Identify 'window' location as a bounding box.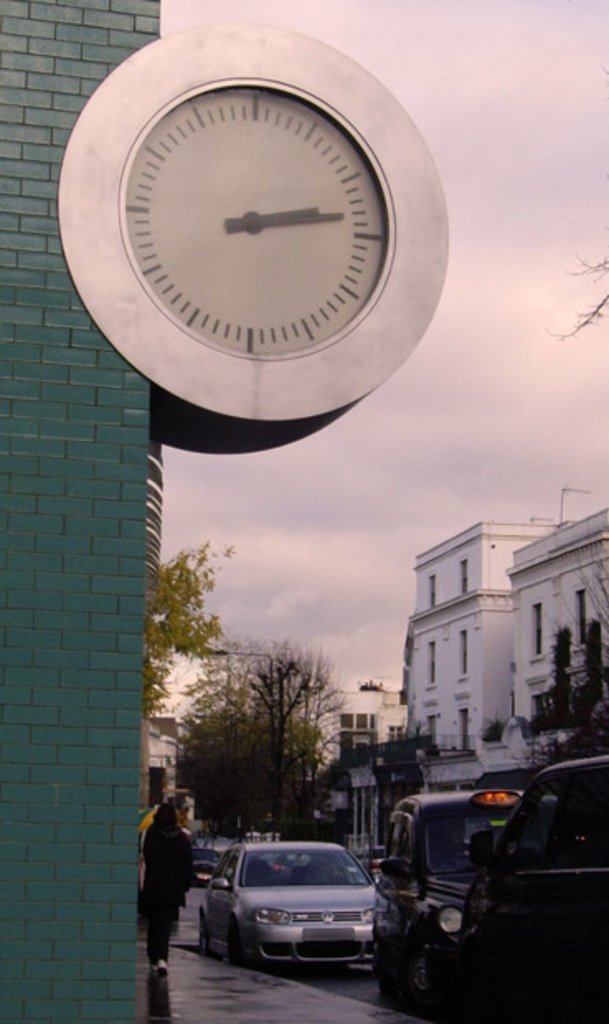
452:626:472:682.
